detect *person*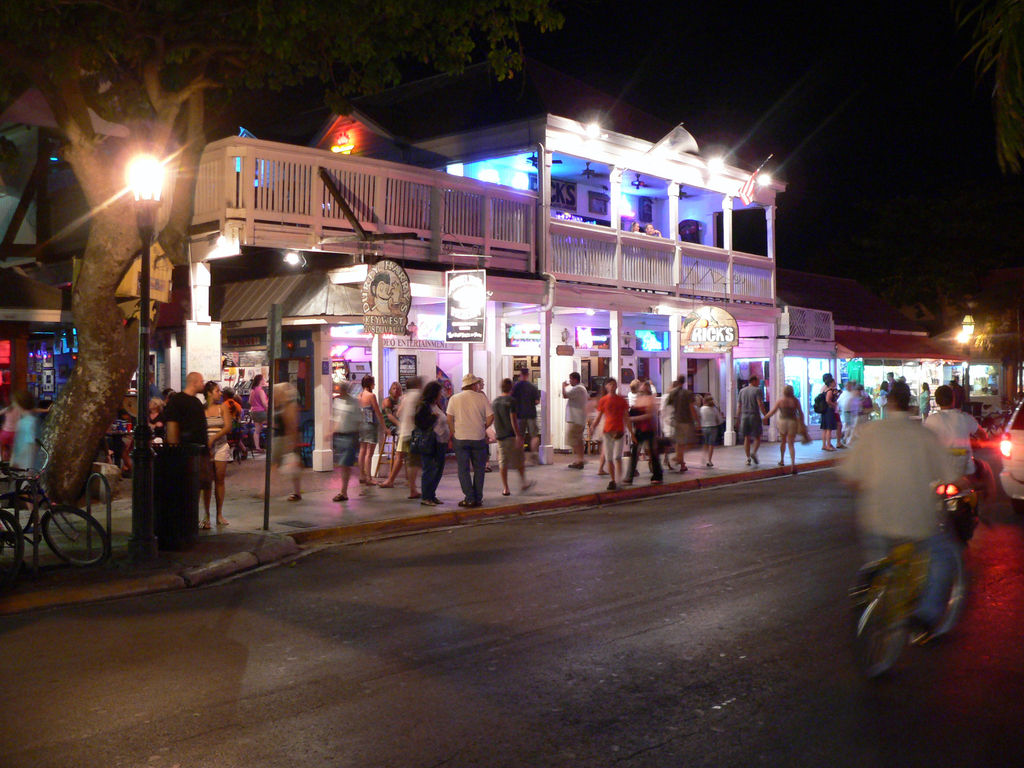
352:369:393:492
